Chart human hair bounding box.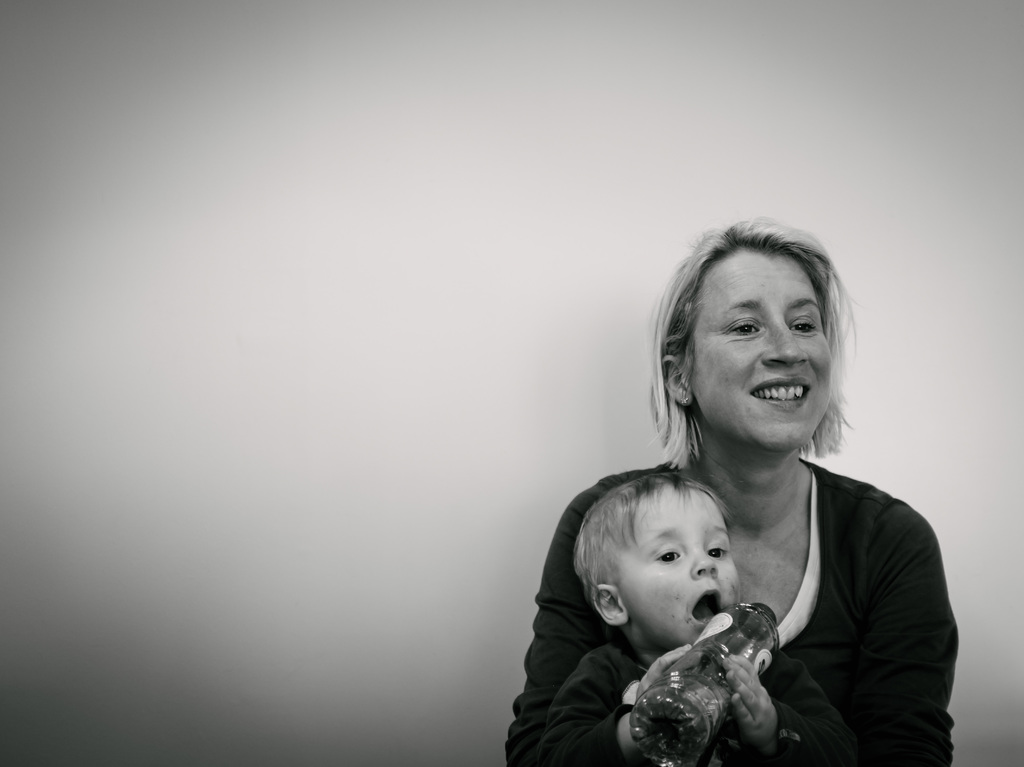
Charted: Rect(650, 214, 863, 499).
